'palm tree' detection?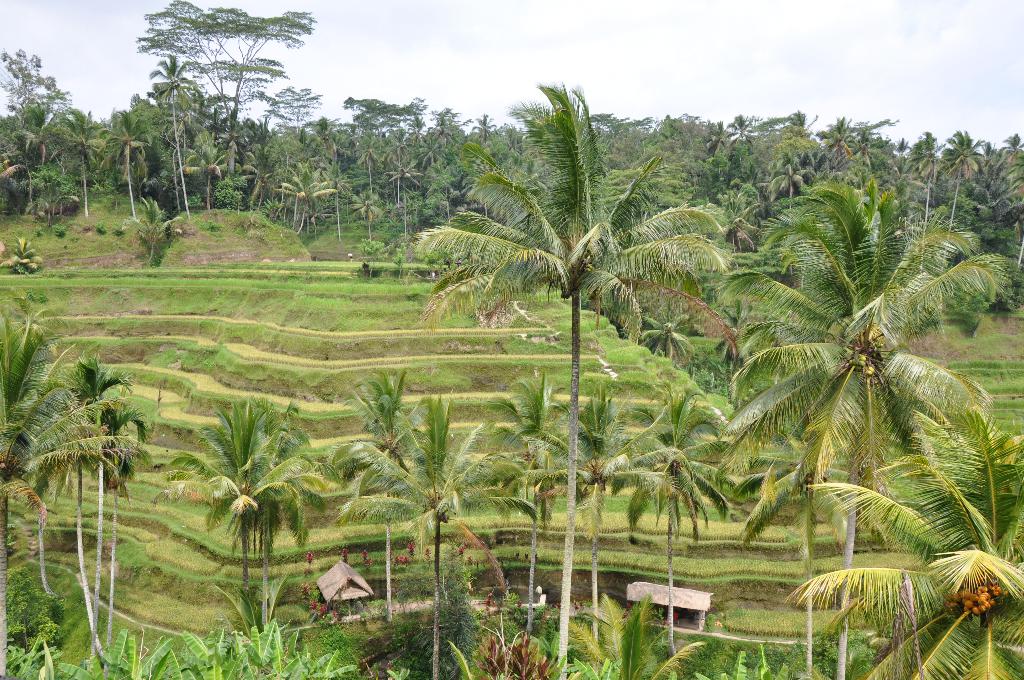
[453, 102, 694, 679]
